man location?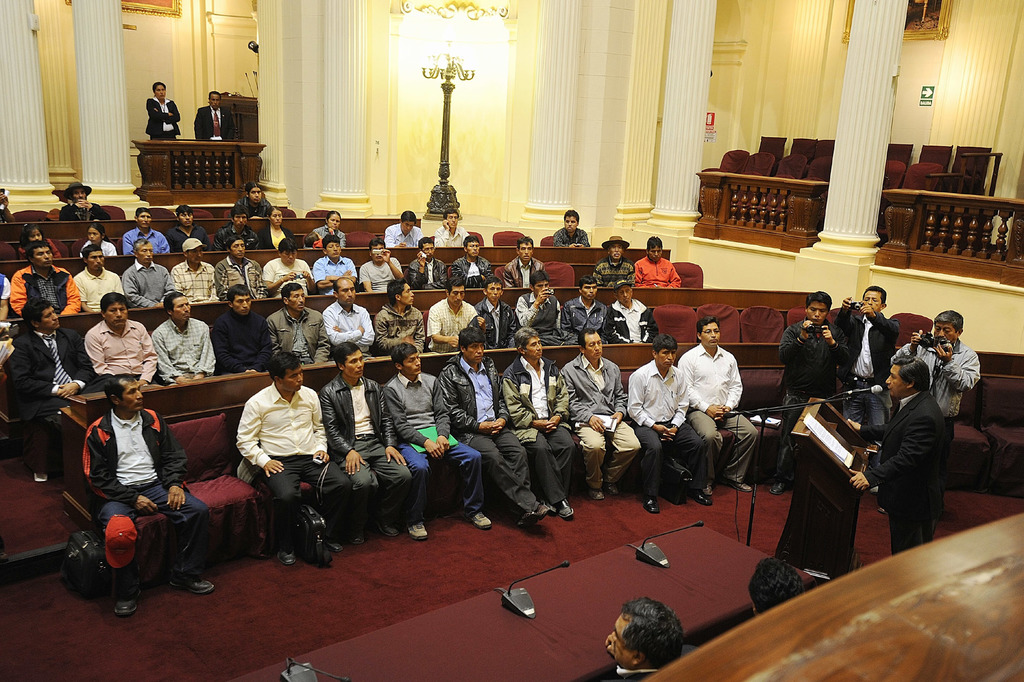
<region>434, 207, 470, 247</region>
